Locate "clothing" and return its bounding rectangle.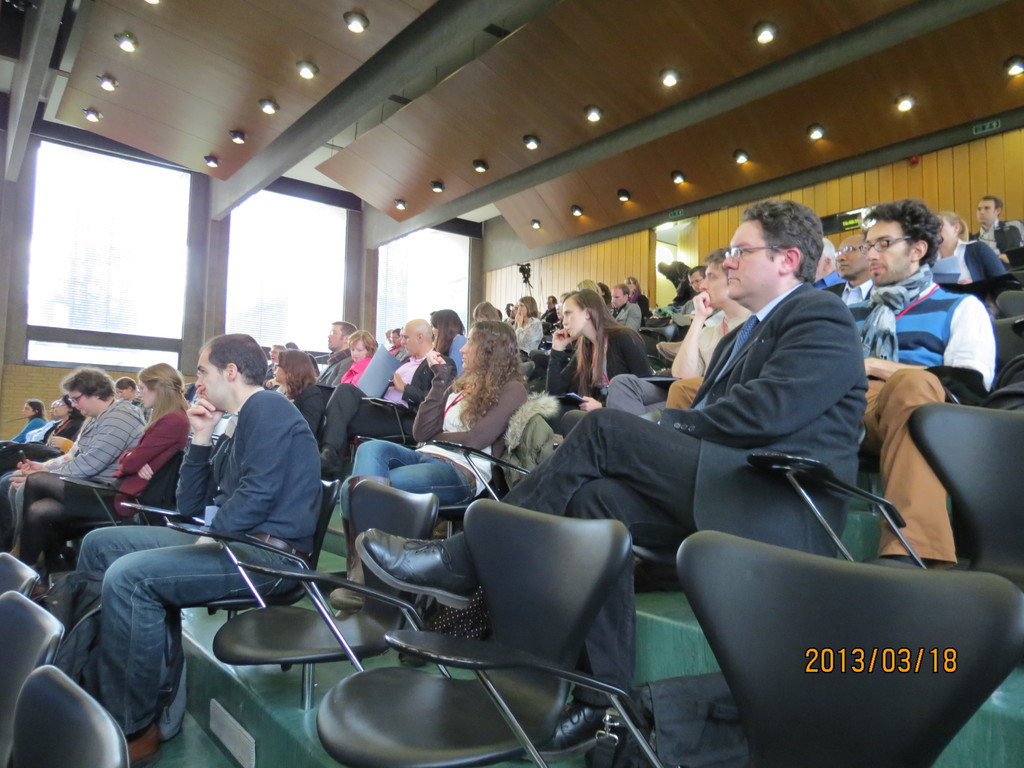
rect(76, 384, 323, 736).
